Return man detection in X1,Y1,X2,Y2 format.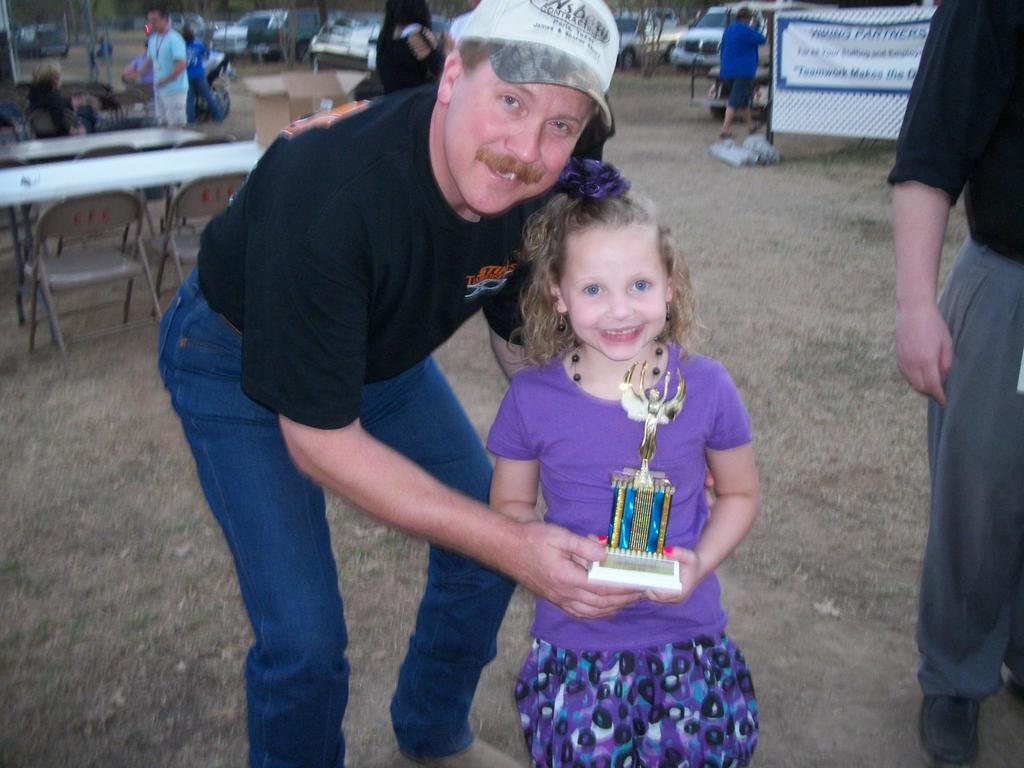
719,8,772,136.
